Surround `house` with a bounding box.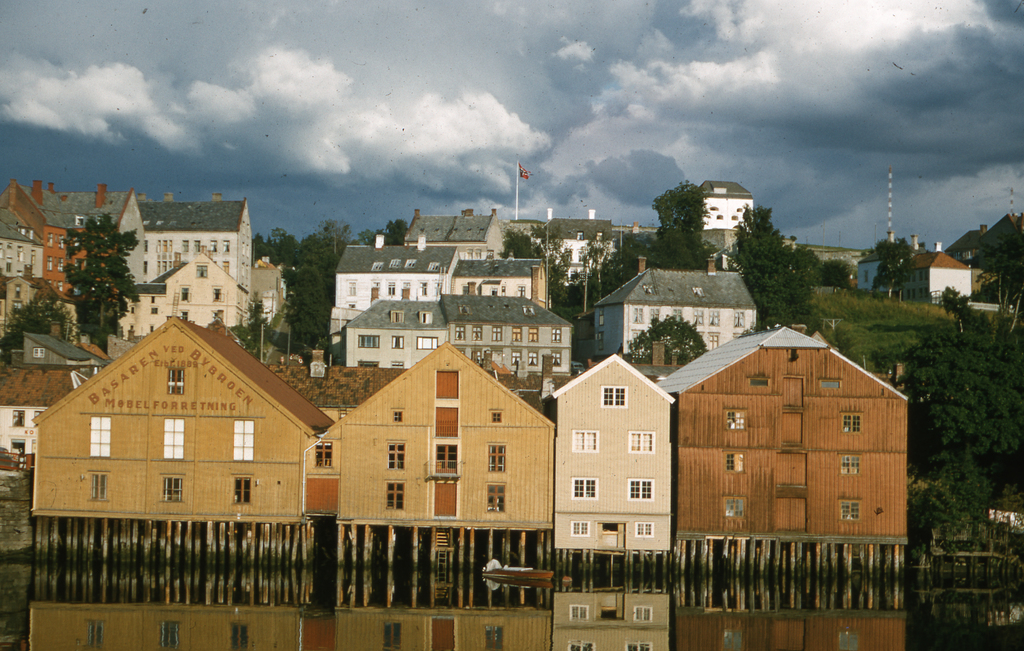
(x1=134, y1=190, x2=255, y2=280).
